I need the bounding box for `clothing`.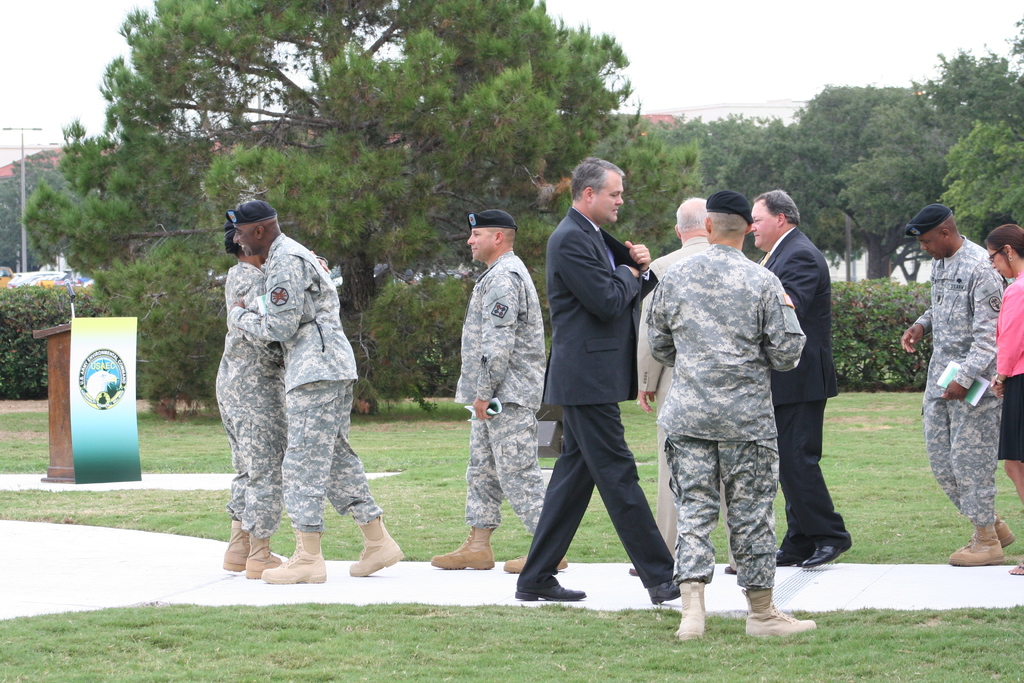
Here it is: box(639, 236, 793, 581).
